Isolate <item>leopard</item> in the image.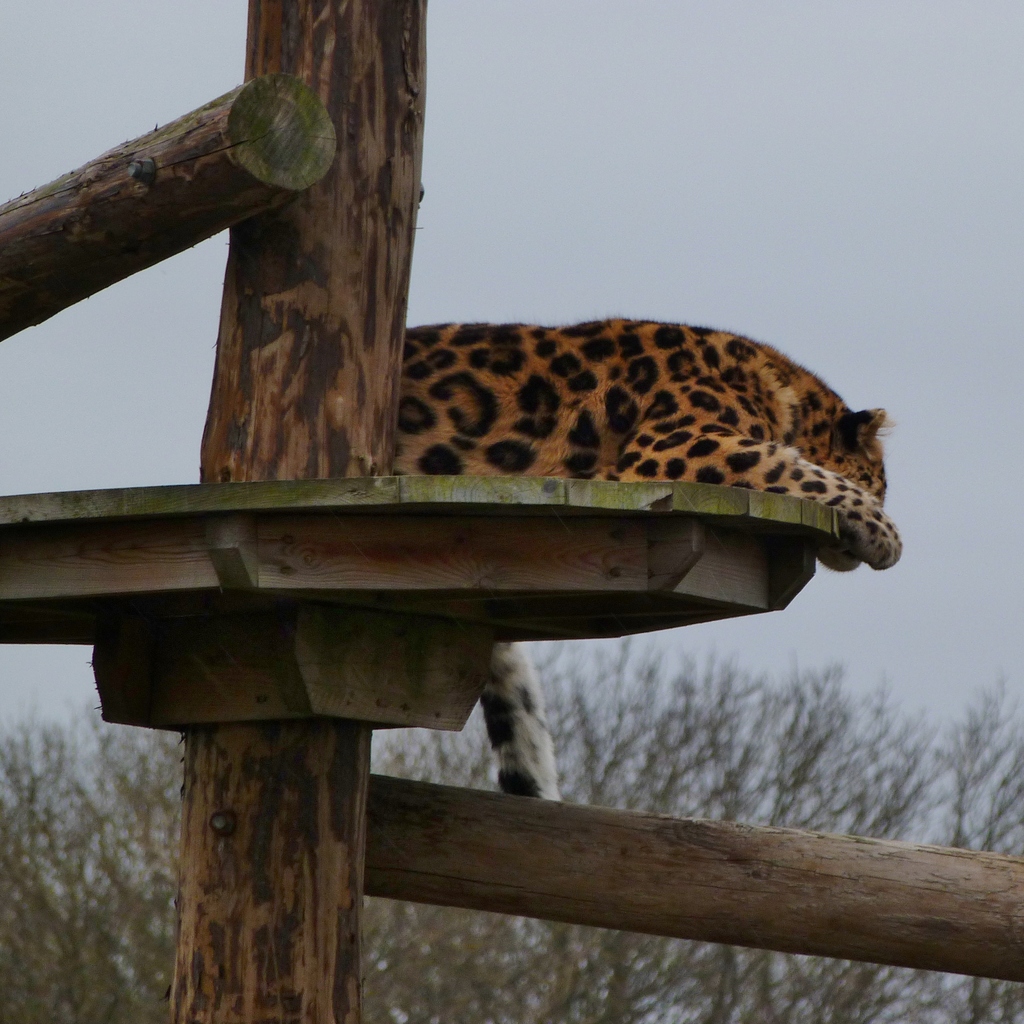
Isolated region: x1=390 y1=317 x2=901 y2=799.
